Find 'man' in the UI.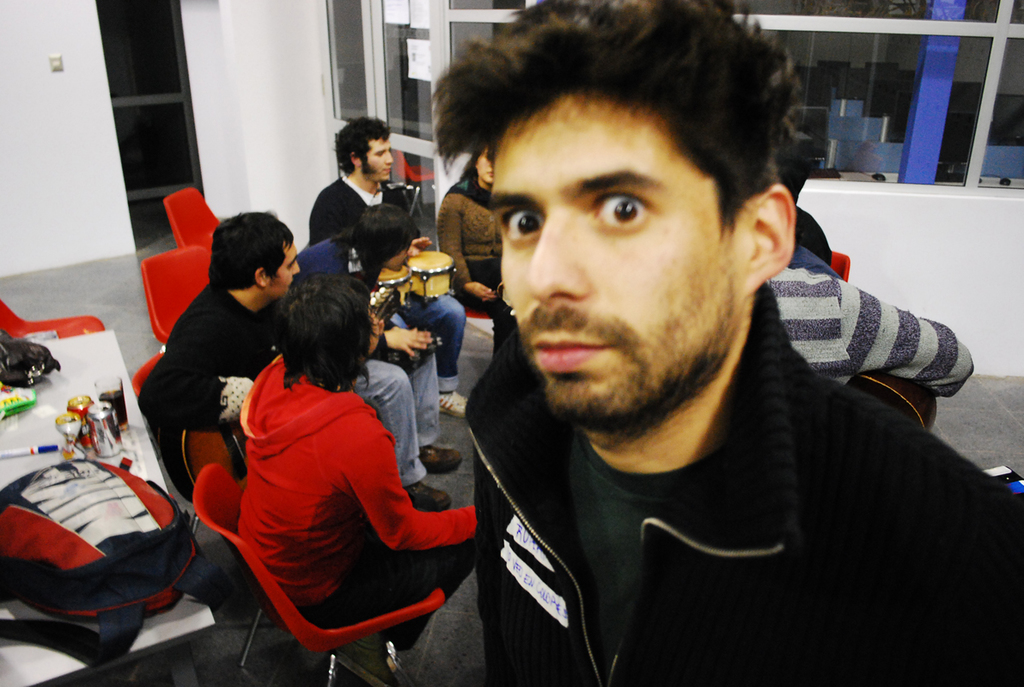
UI element at 163, 213, 452, 510.
